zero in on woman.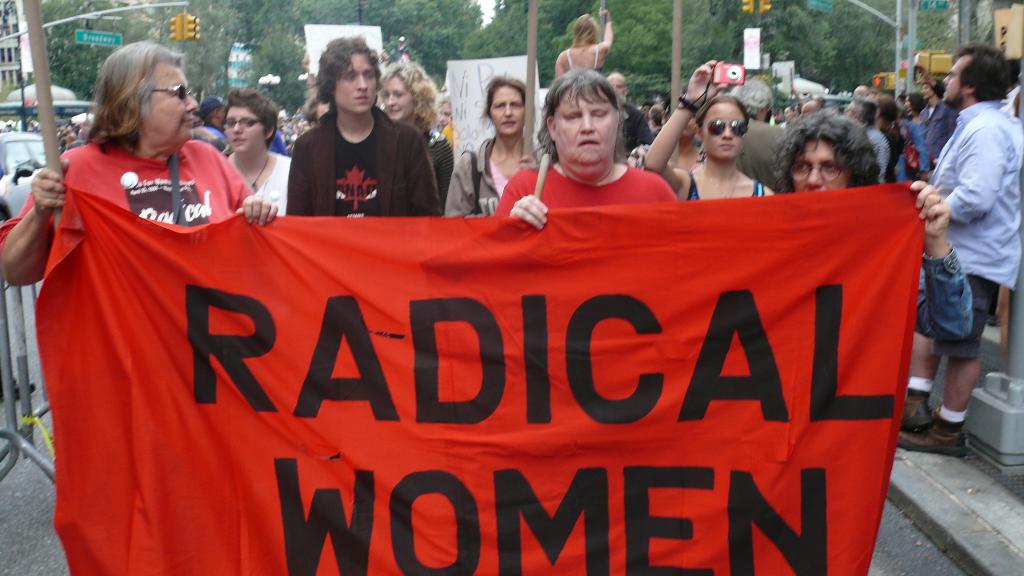
Zeroed in: bbox(468, 73, 547, 220).
